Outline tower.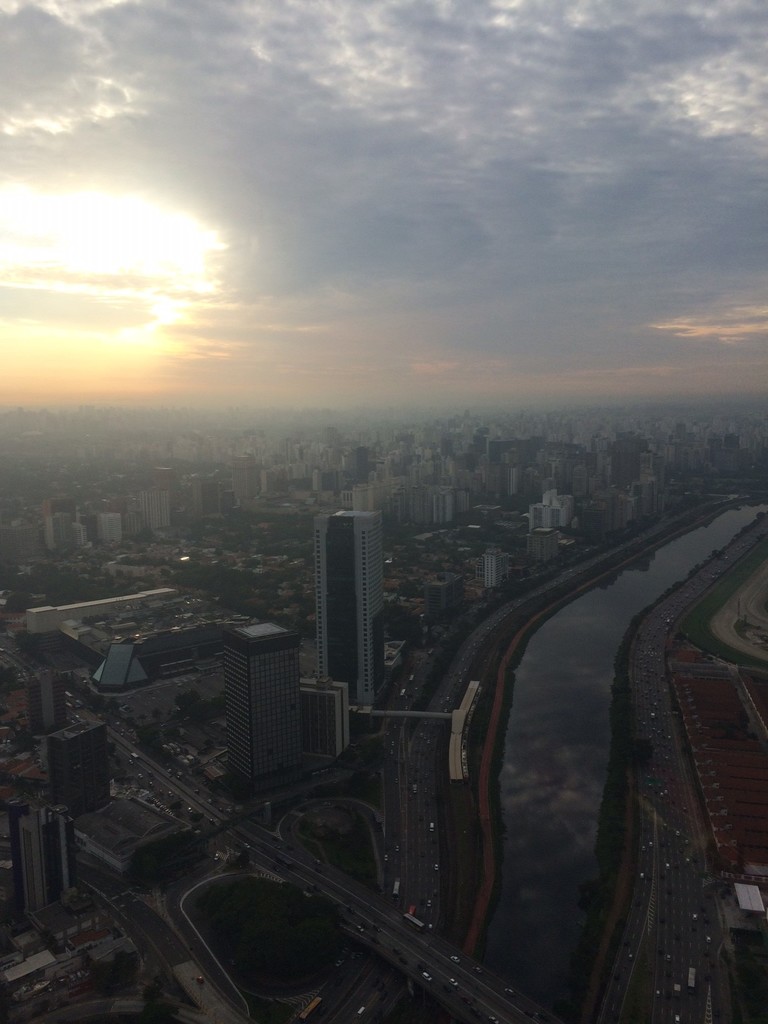
Outline: x1=35, y1=666, x2=60, y2=745.
